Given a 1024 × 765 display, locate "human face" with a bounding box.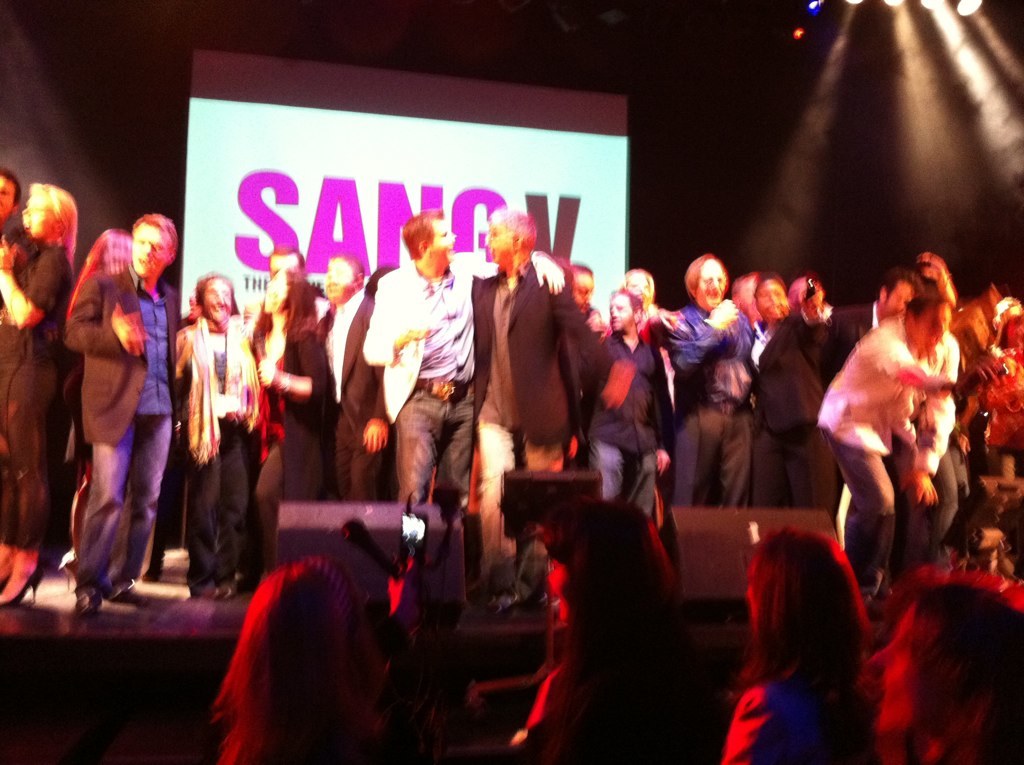
Located: 694:262:724:309.
